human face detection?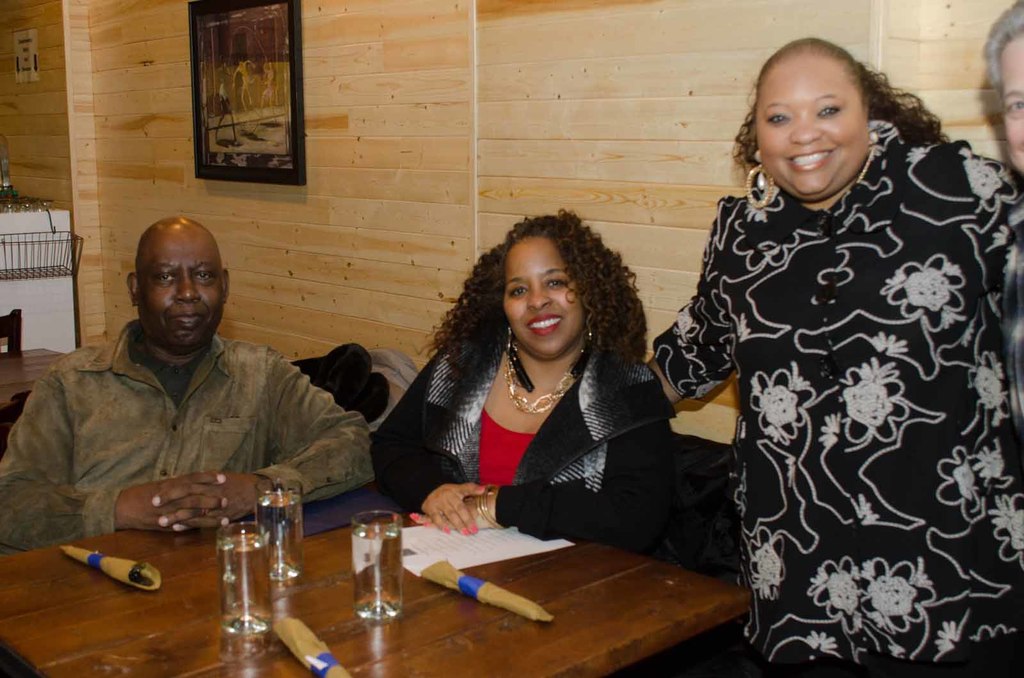
select_region(141, 229, 218, 358)
